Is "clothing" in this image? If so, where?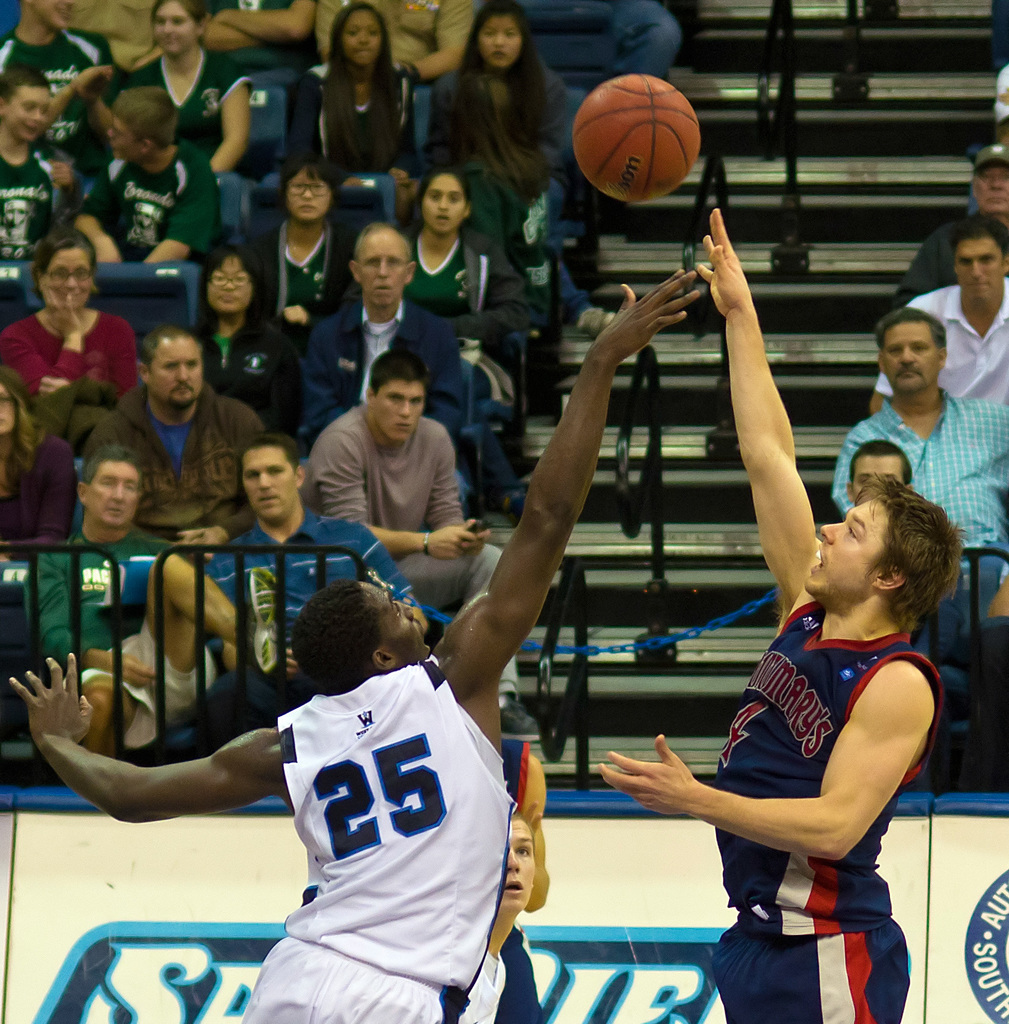
Yes, at <box>83,0,186,68</box>.
